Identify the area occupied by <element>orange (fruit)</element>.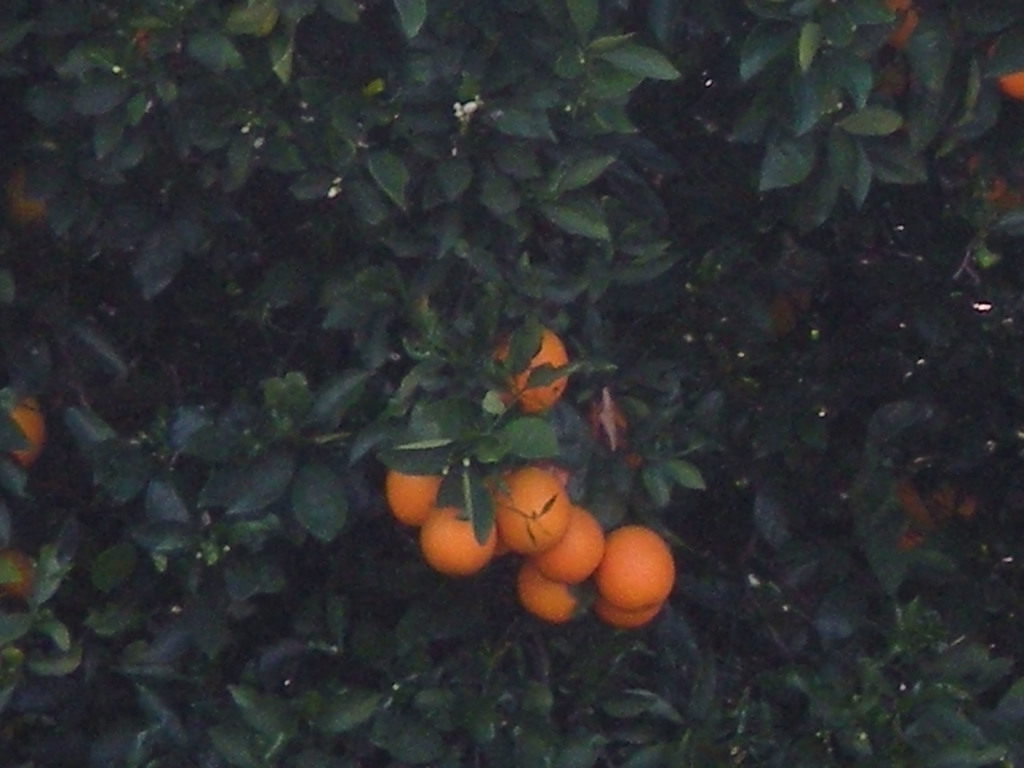
Area: 388:468:447:518.
